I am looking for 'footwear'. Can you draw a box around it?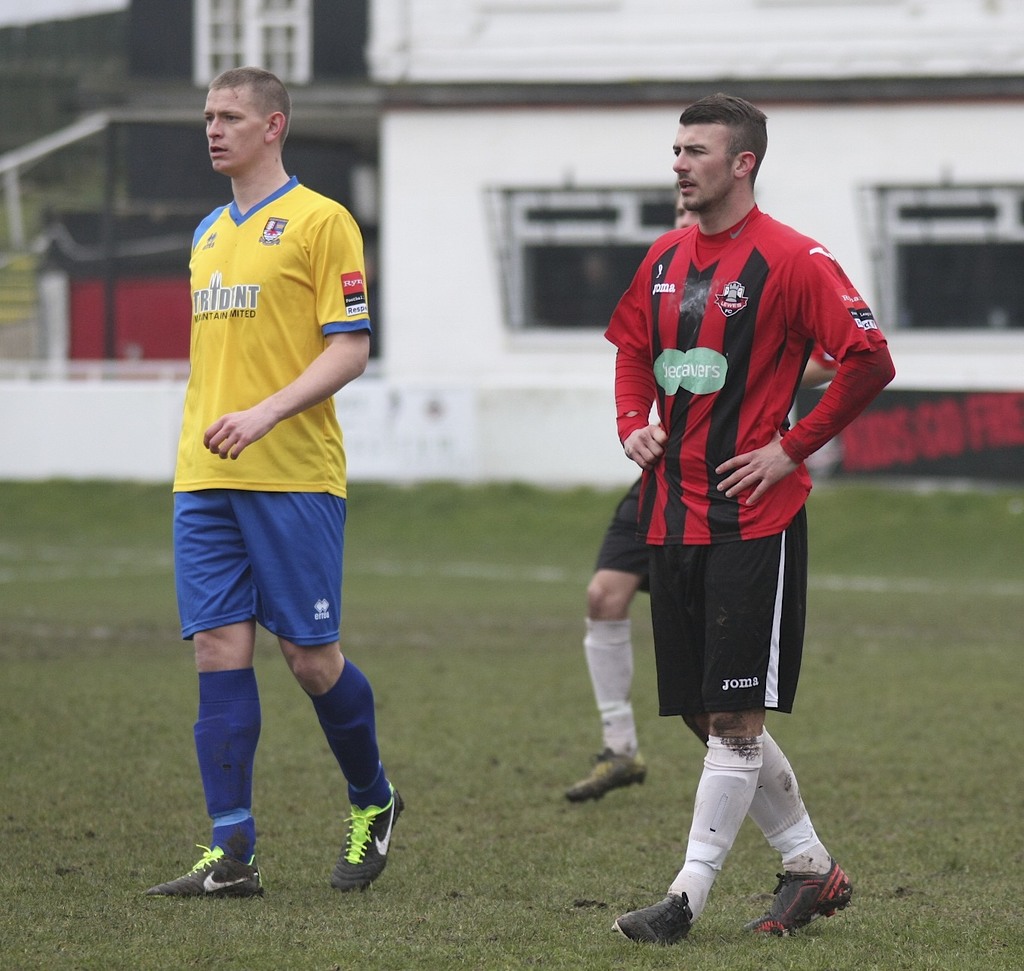
Sure, the bounding box is x1=750, y1=865, x2=867, y2=940.
